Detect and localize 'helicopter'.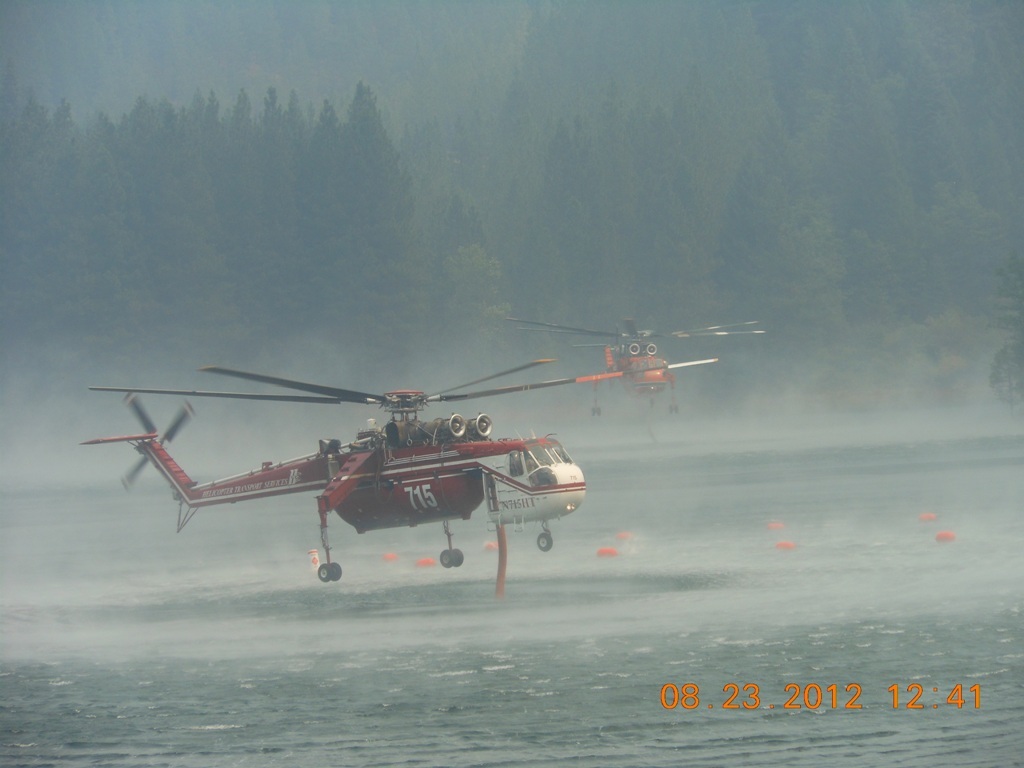
Localized at (x1=499, y1=314, x2=775, y2=409).
